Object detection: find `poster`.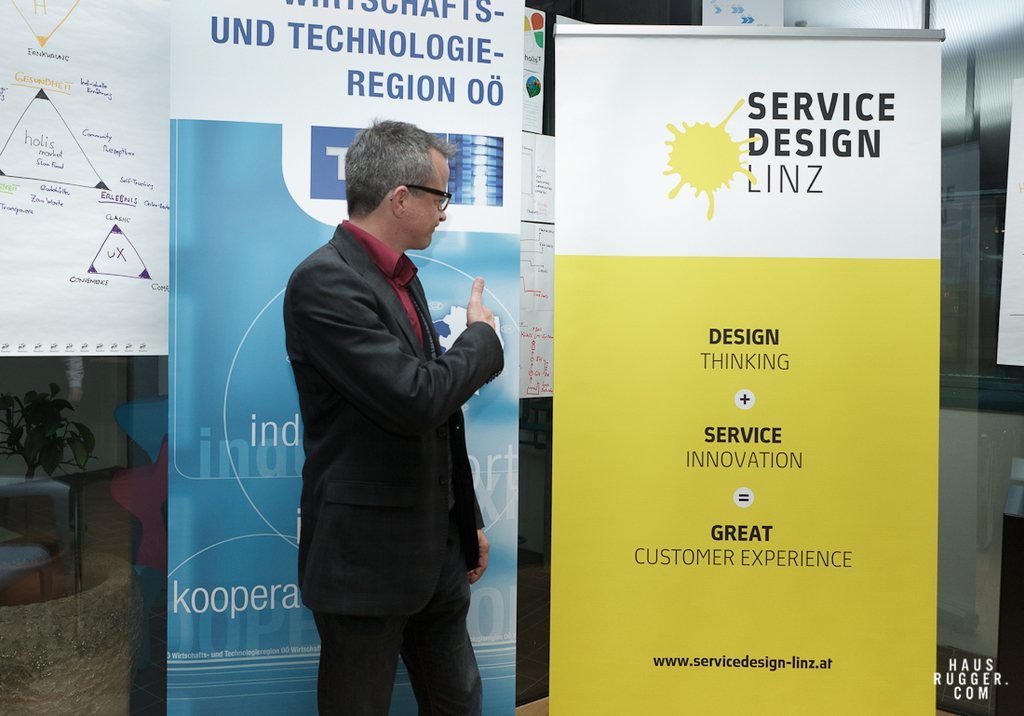
bbox=[0, 0, 171, 354].
